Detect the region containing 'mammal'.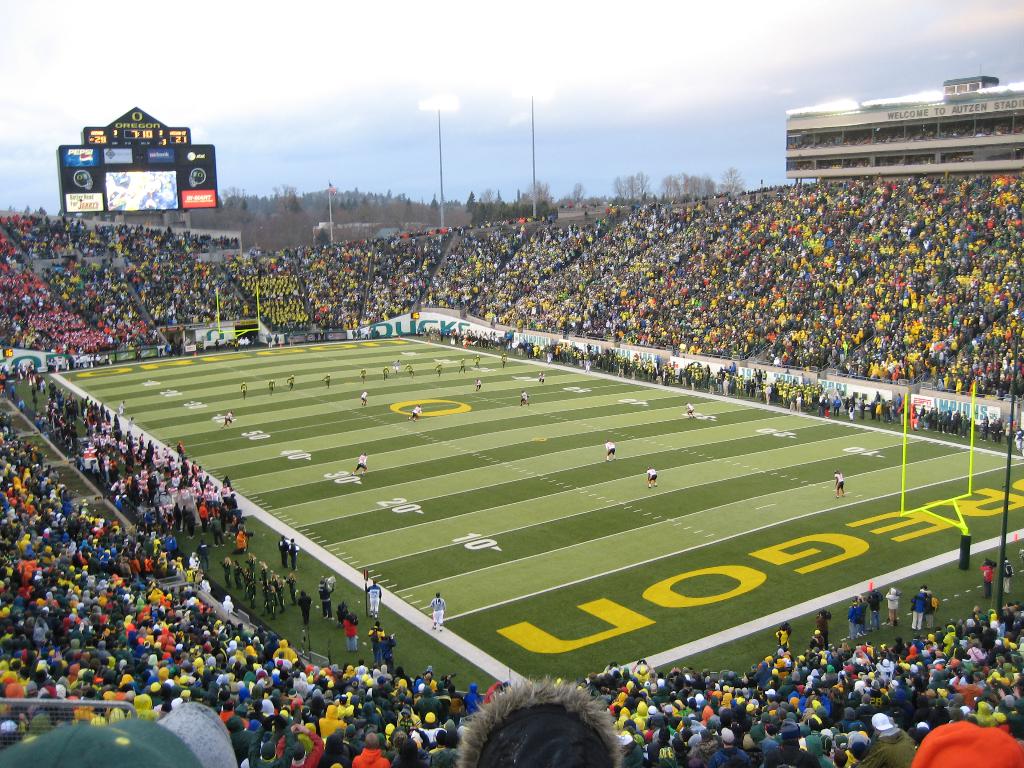
361 391 367 404.
